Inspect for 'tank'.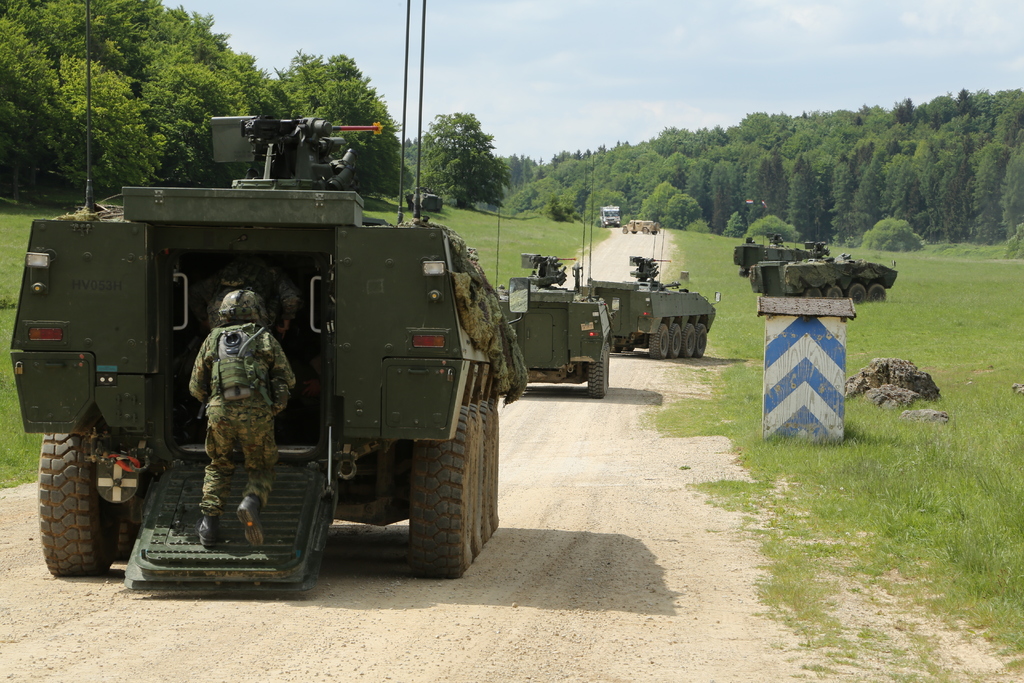
Inspection: (left=732, top=234, right=833, bottom=280).
